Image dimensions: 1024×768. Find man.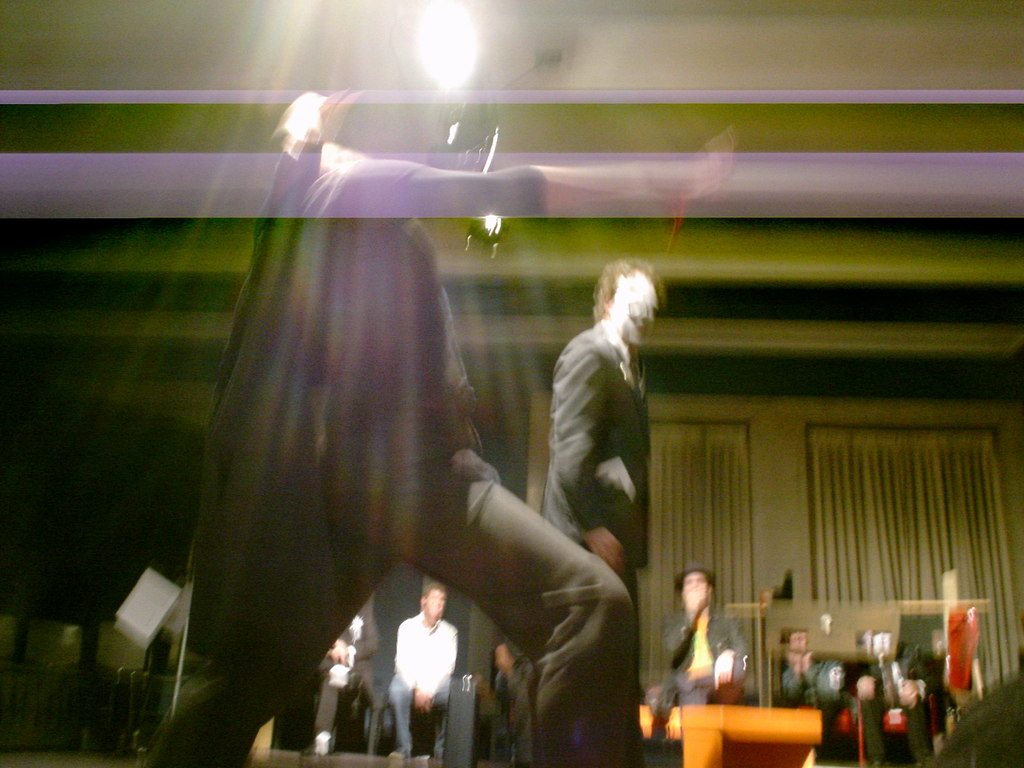
(386, 583, 463, 759).
